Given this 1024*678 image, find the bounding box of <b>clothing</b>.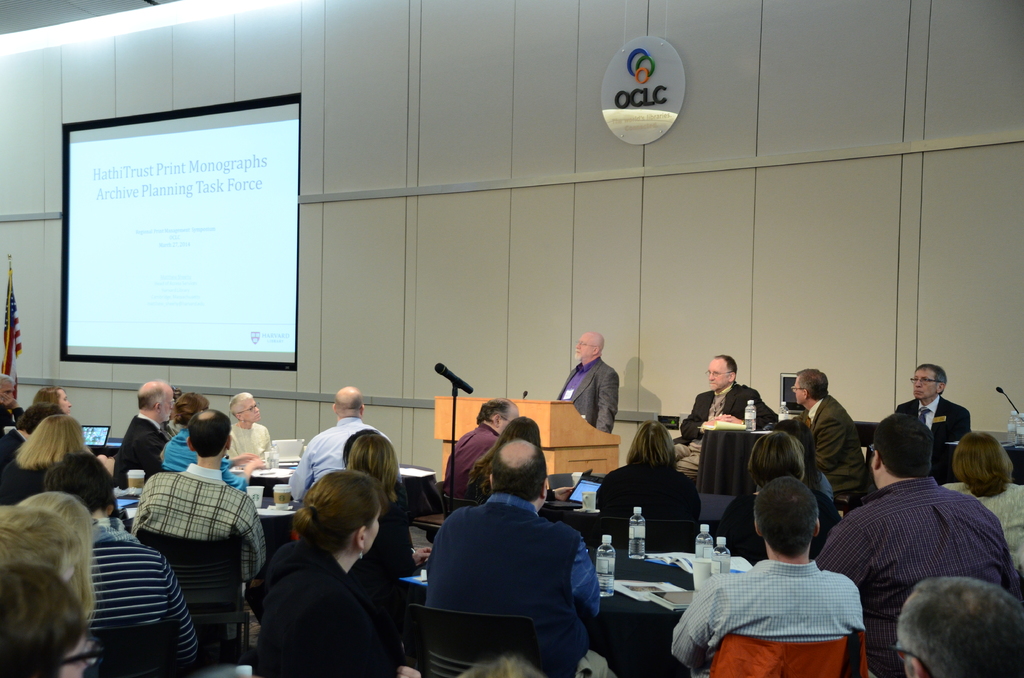
left=813, top=476, right=1018, bottom=677.
